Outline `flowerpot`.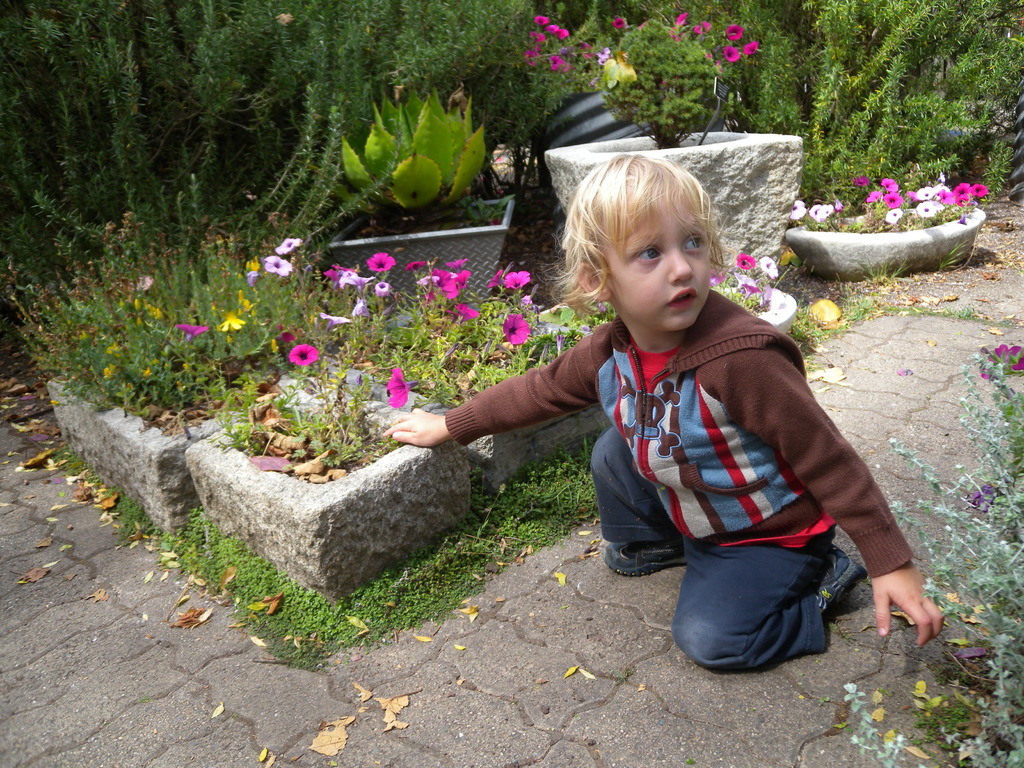
Outline: 43,365,307,519.
